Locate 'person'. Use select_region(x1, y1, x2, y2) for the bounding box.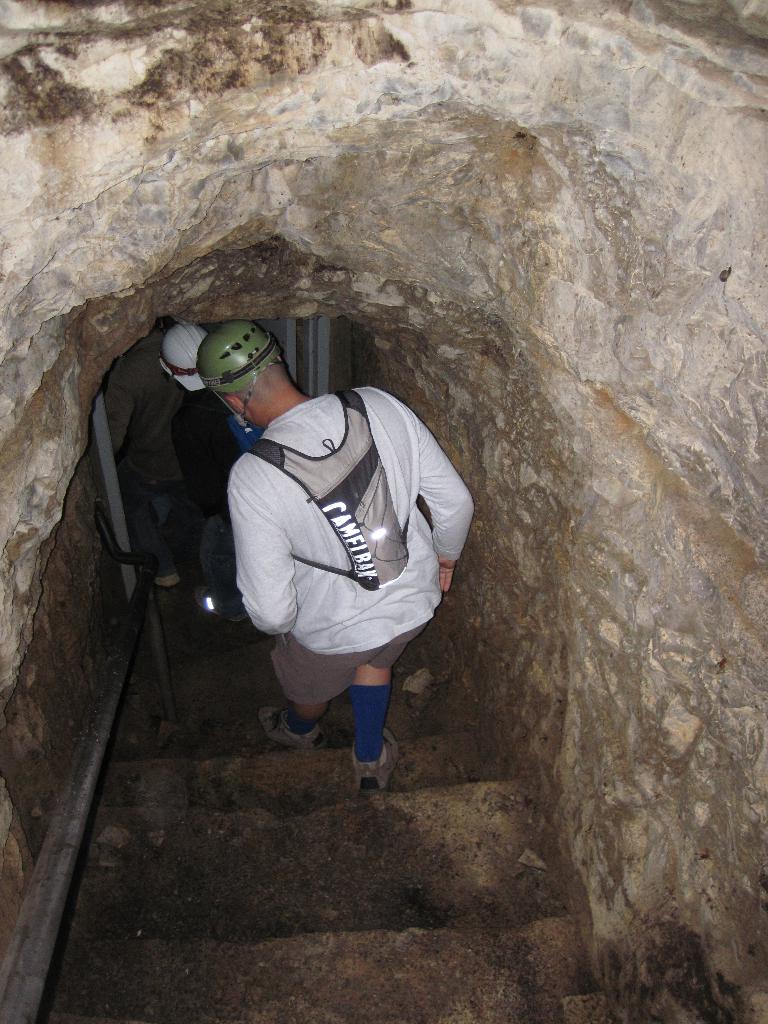
select_region(79, 312, 210, 593).
